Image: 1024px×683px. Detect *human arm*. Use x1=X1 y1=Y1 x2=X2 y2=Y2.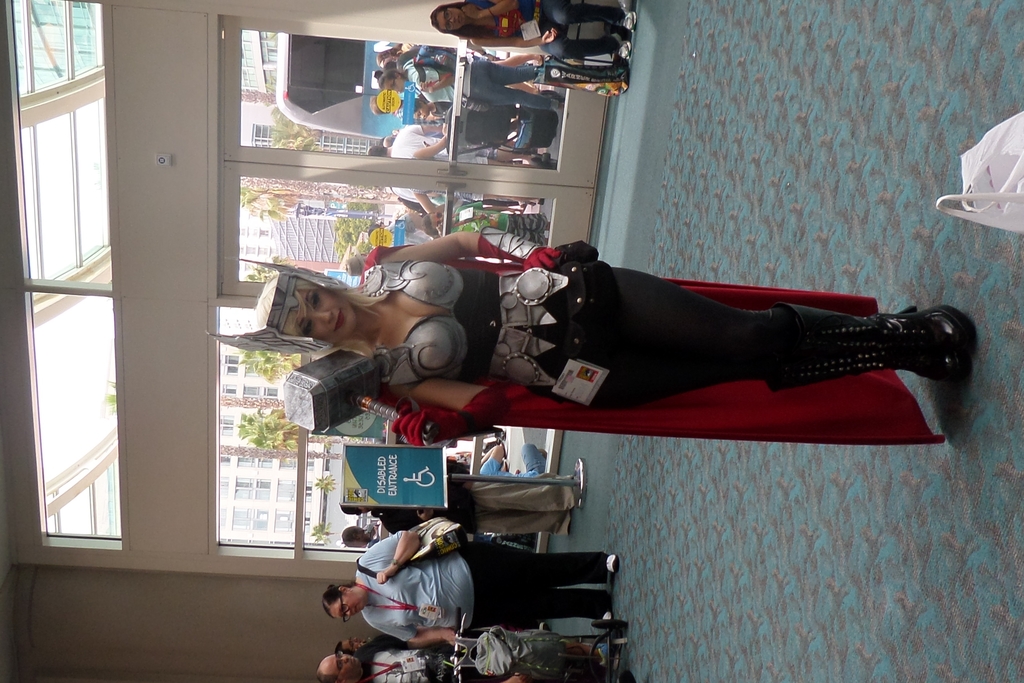
x1=372 y1=225 x2=564 y2=274.
